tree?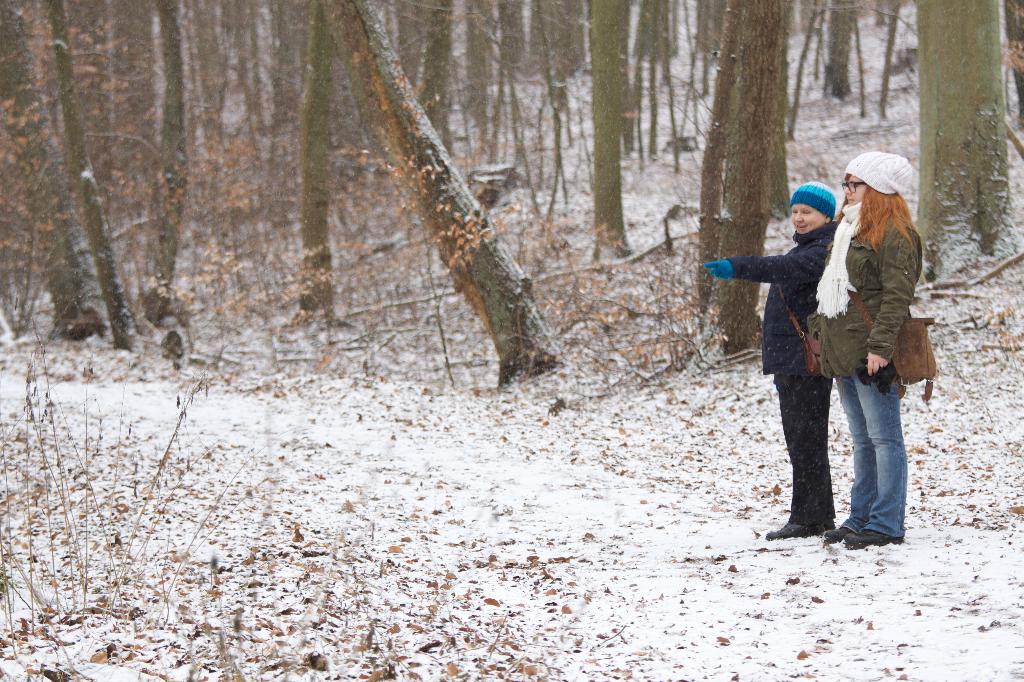
rect(708, 0, 781, 359)
